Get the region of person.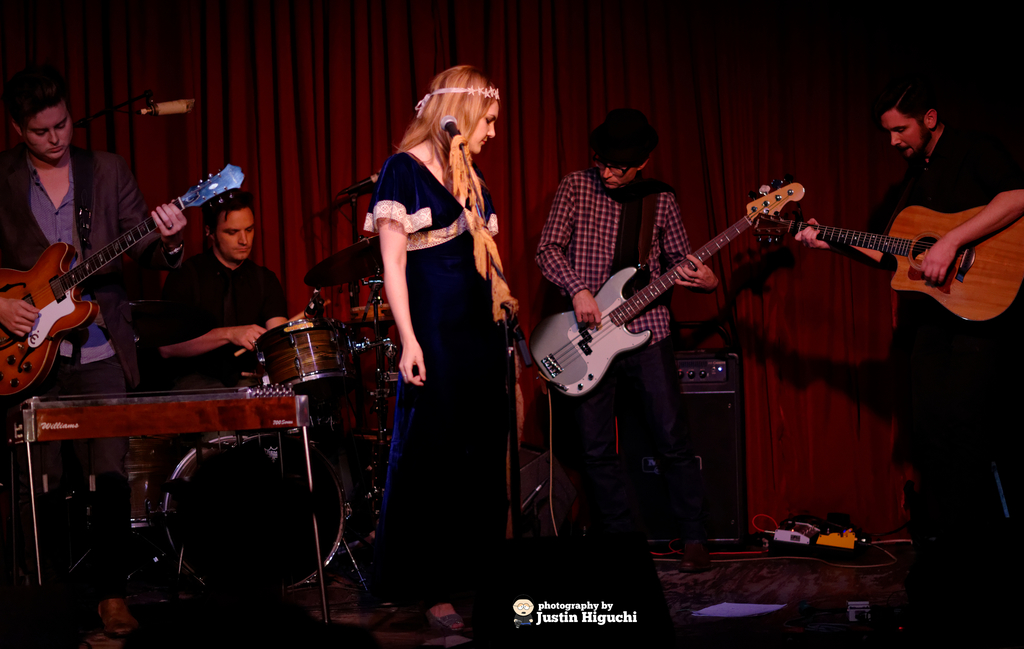
bbox(0, 70, 180, 634).
